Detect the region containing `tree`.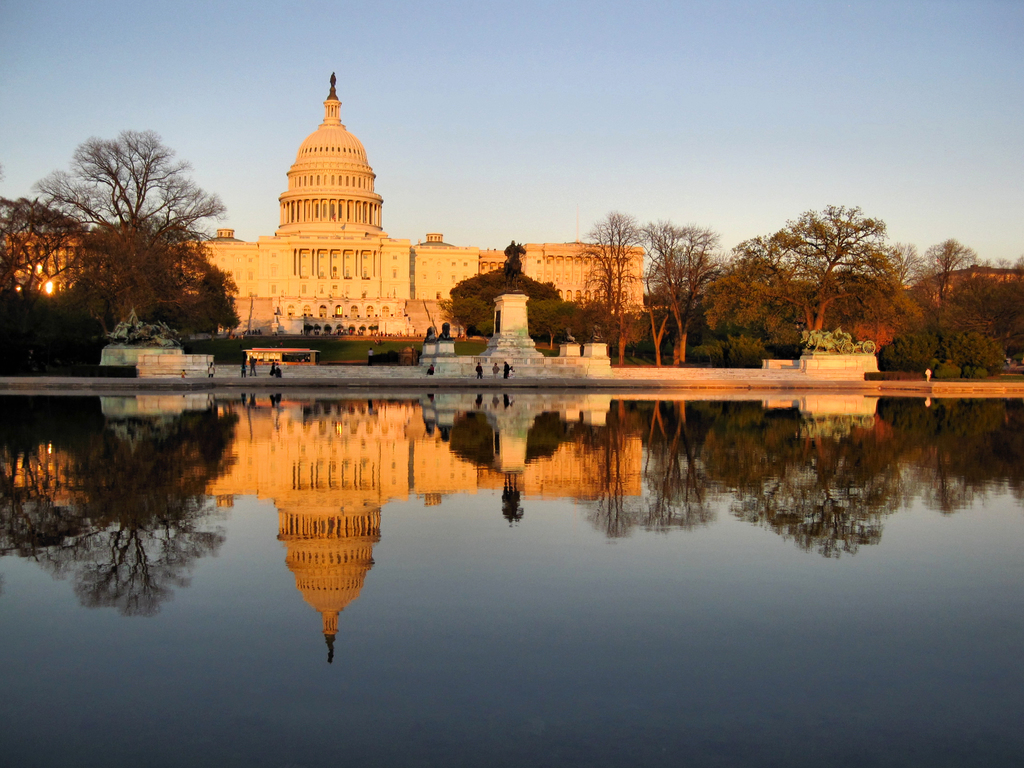
box=[436, 266, 564, 339].
